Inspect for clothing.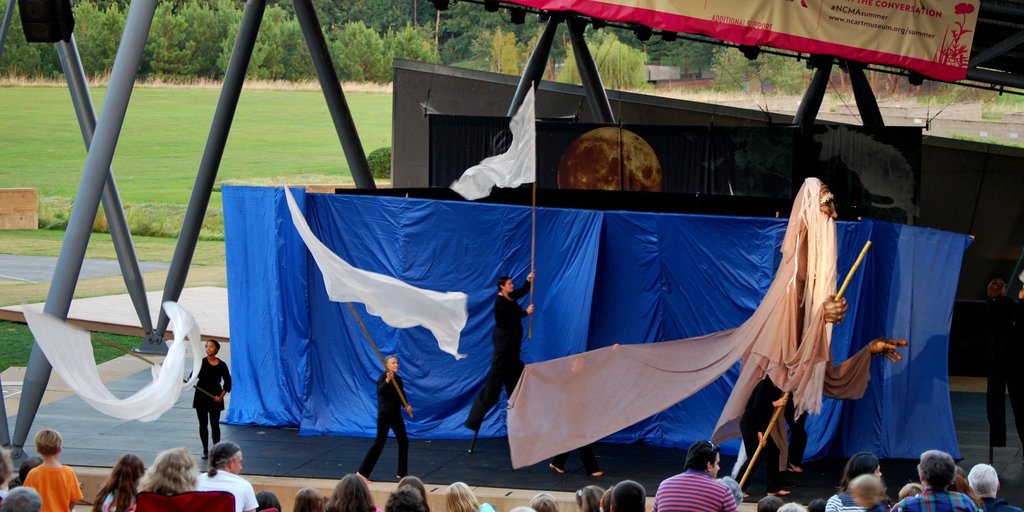
Inspection: bbox=(506, 177, 874, 468).
